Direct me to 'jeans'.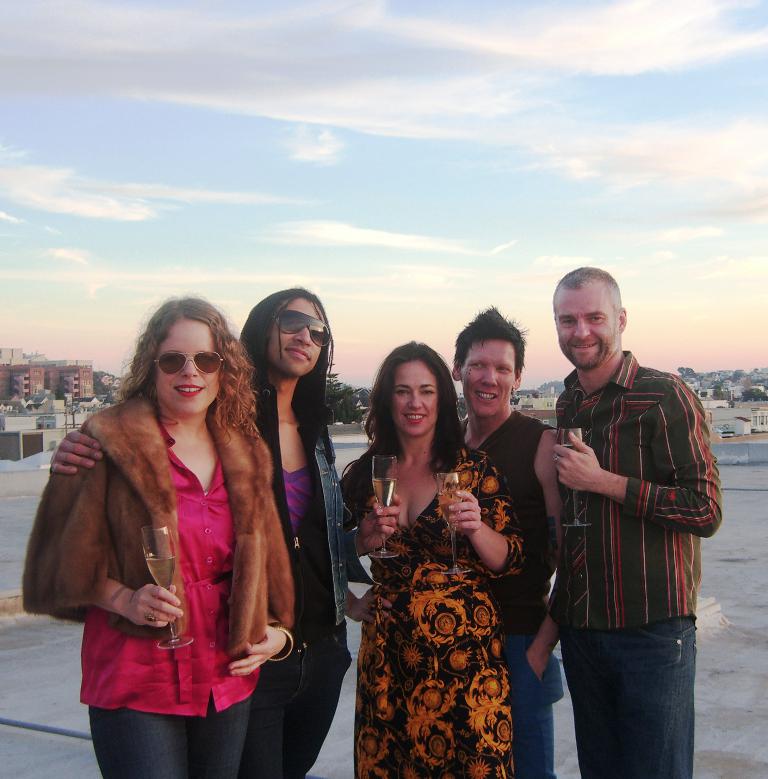
Direction: (240, 625, 354, 778).
